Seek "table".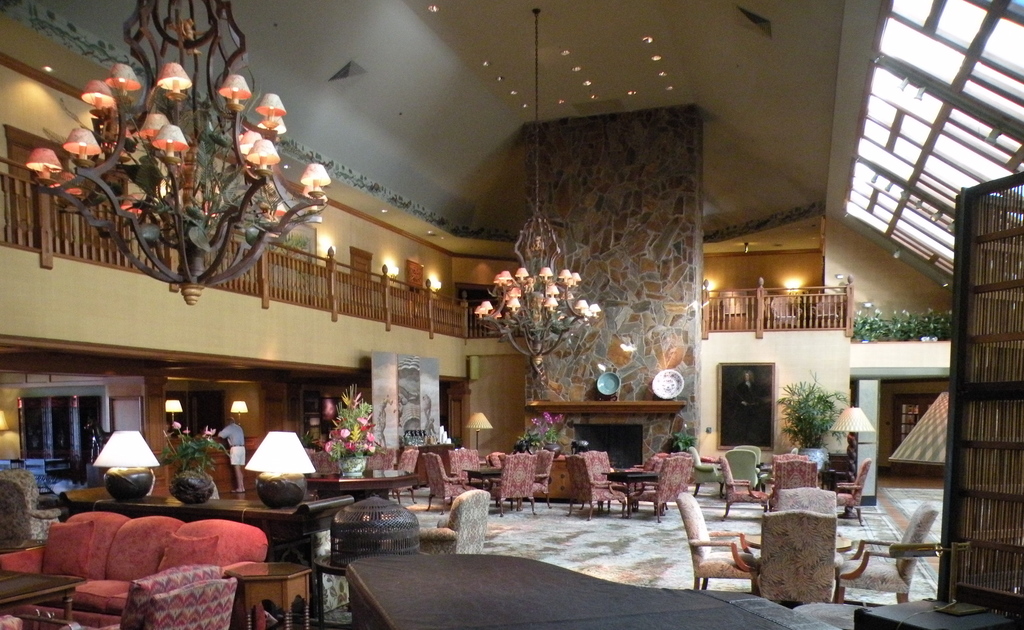
<bbox>342, 555, 824, 629</bbox>.
